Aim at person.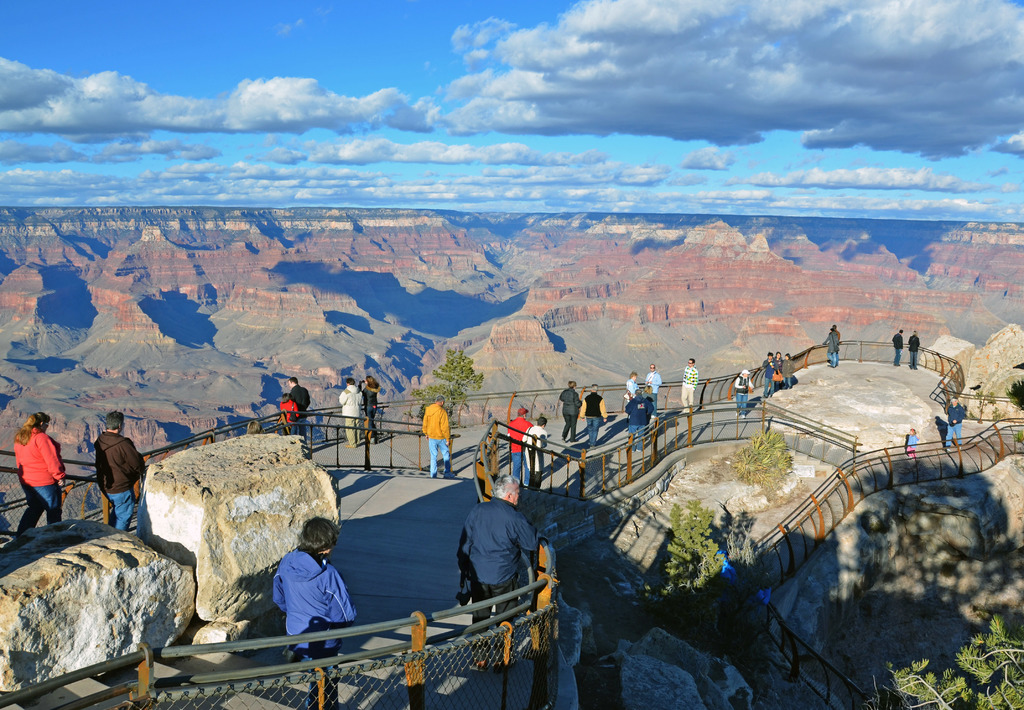
Aimed at x1=907, y1=330, x2=919, y2=371.
